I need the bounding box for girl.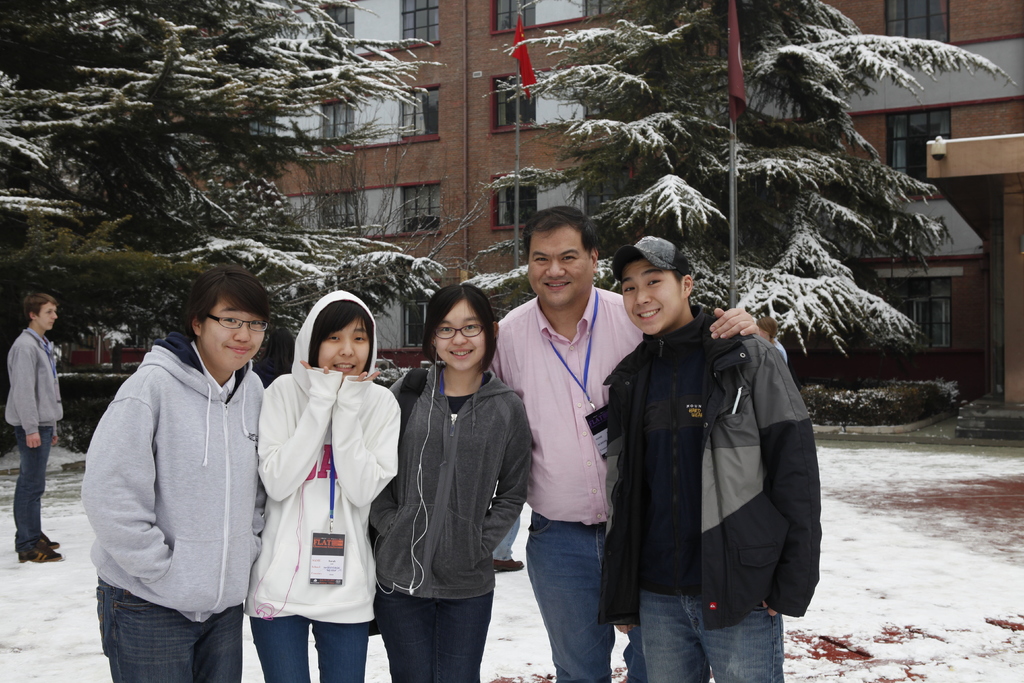
Here it is: 244/290/399/682.
